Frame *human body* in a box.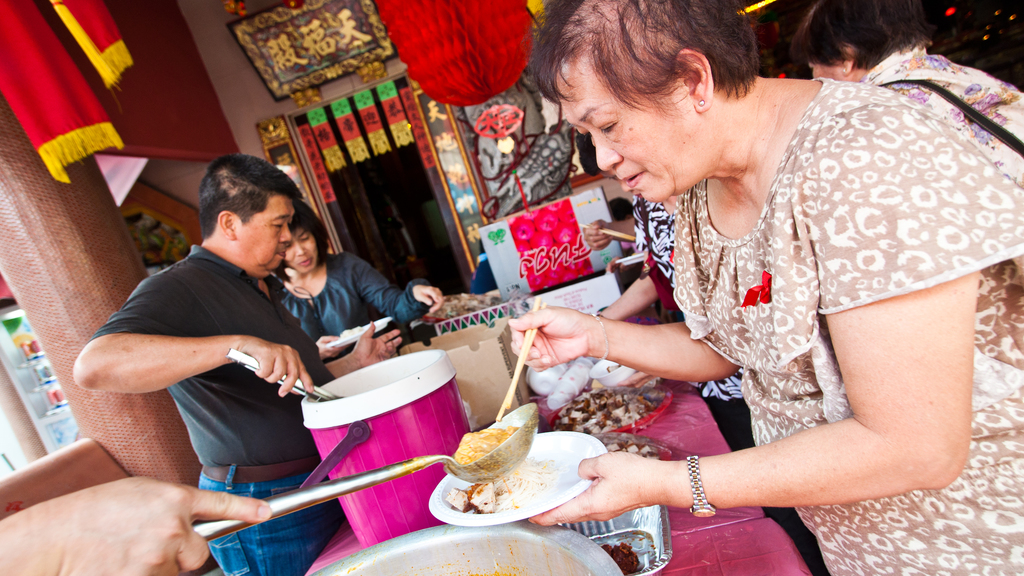
rect(856, 49, 1023, 173).
